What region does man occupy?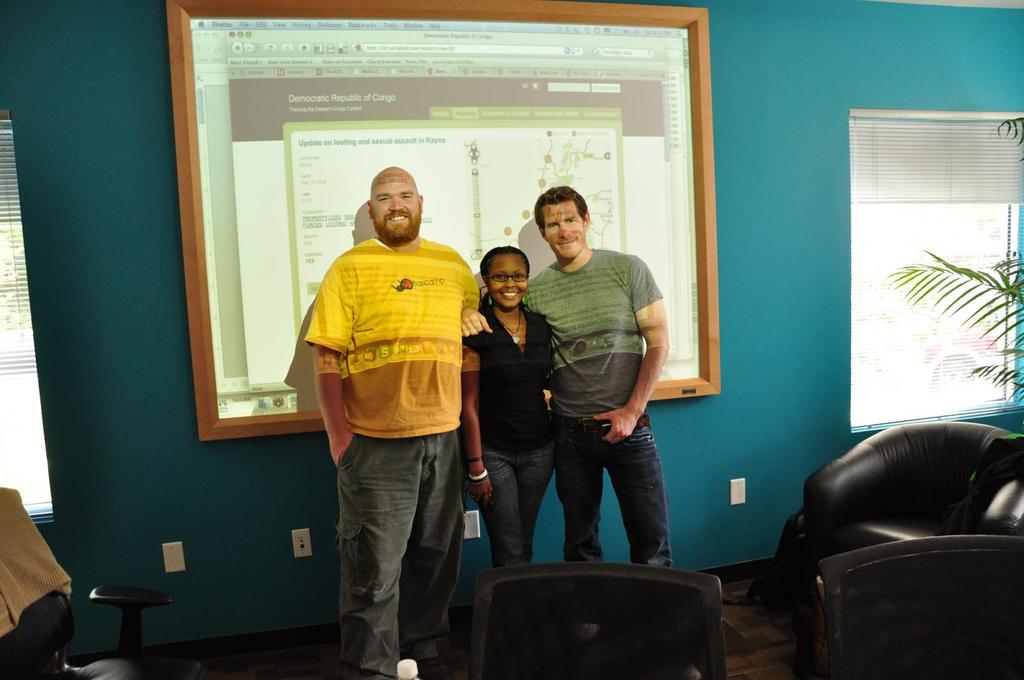
<box>462,183,675,571</box>.
